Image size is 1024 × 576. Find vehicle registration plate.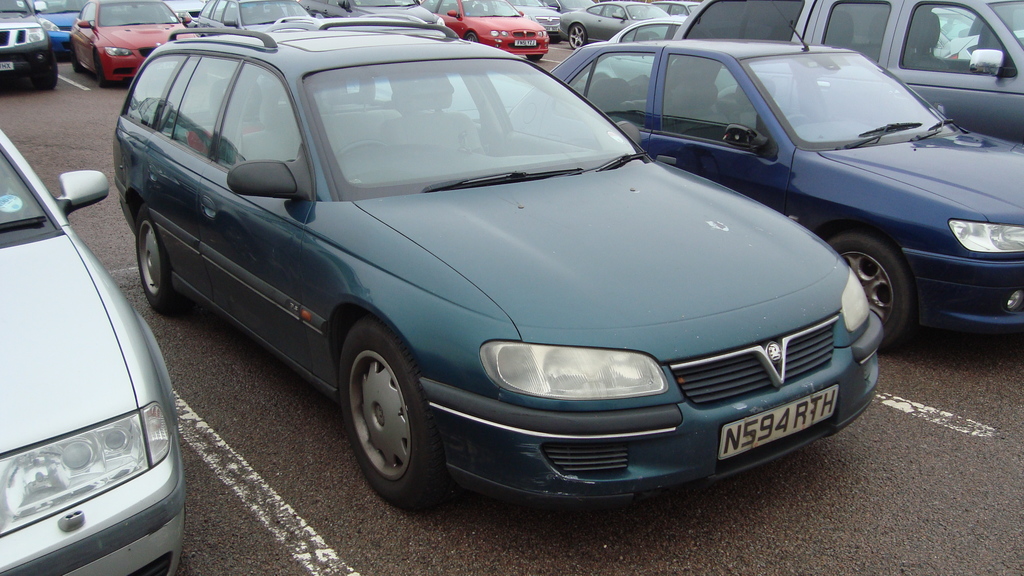
bbox=[0, 62, 11, 73].
